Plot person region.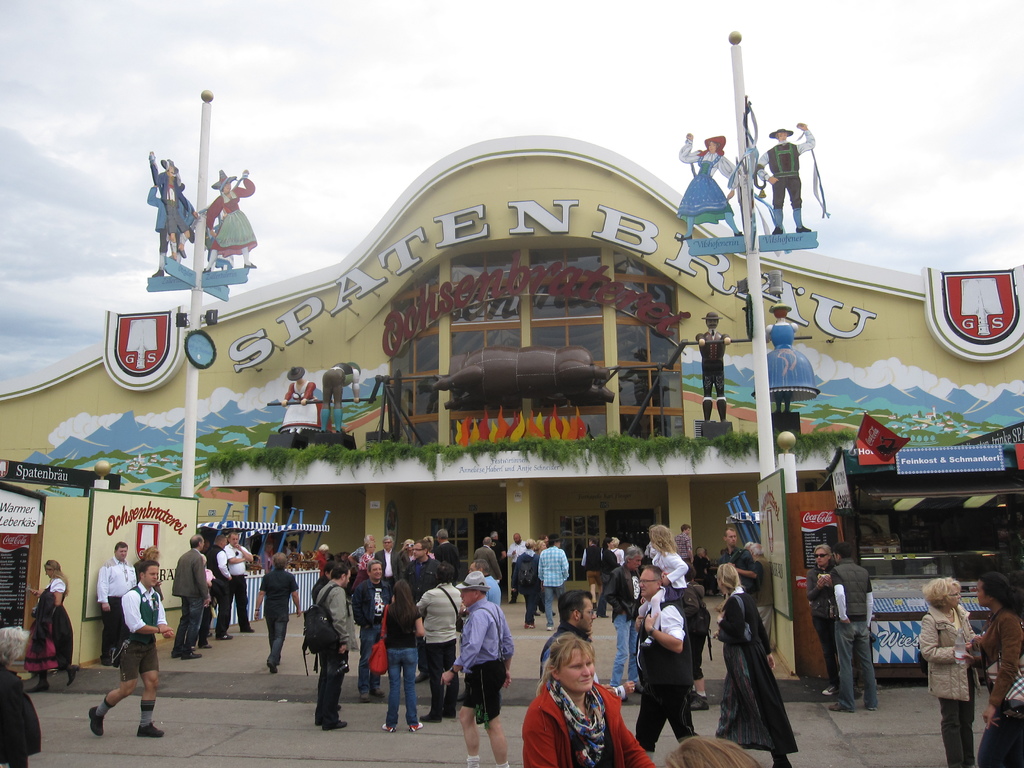
Plotted at bbox=[92, 534, 136, 666].
